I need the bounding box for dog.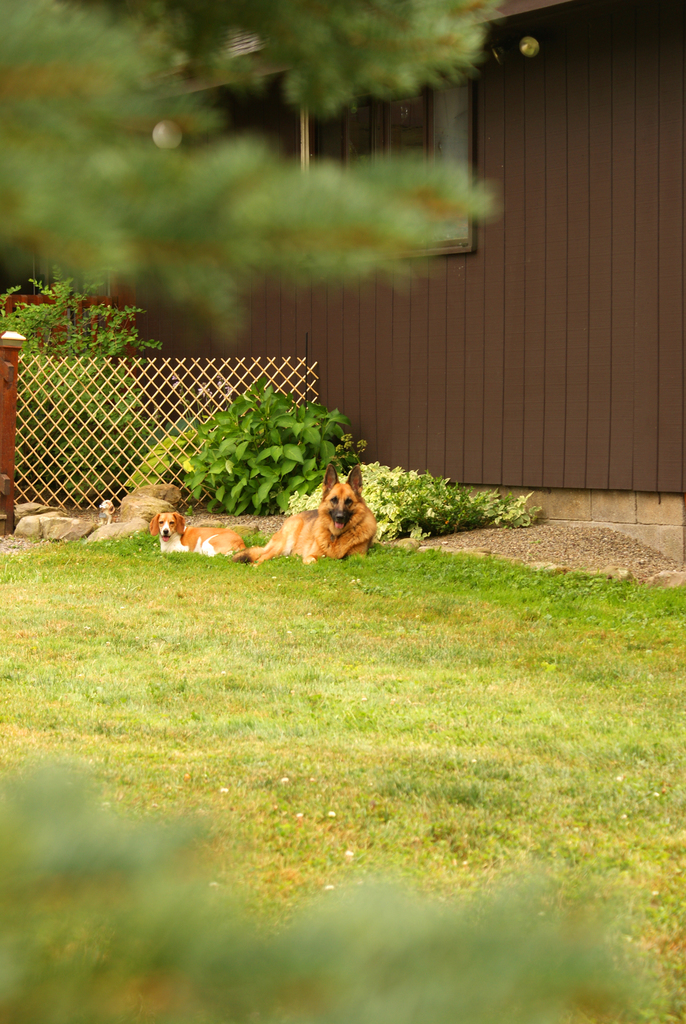
Here it is: region(142, 510, 250, 556).
